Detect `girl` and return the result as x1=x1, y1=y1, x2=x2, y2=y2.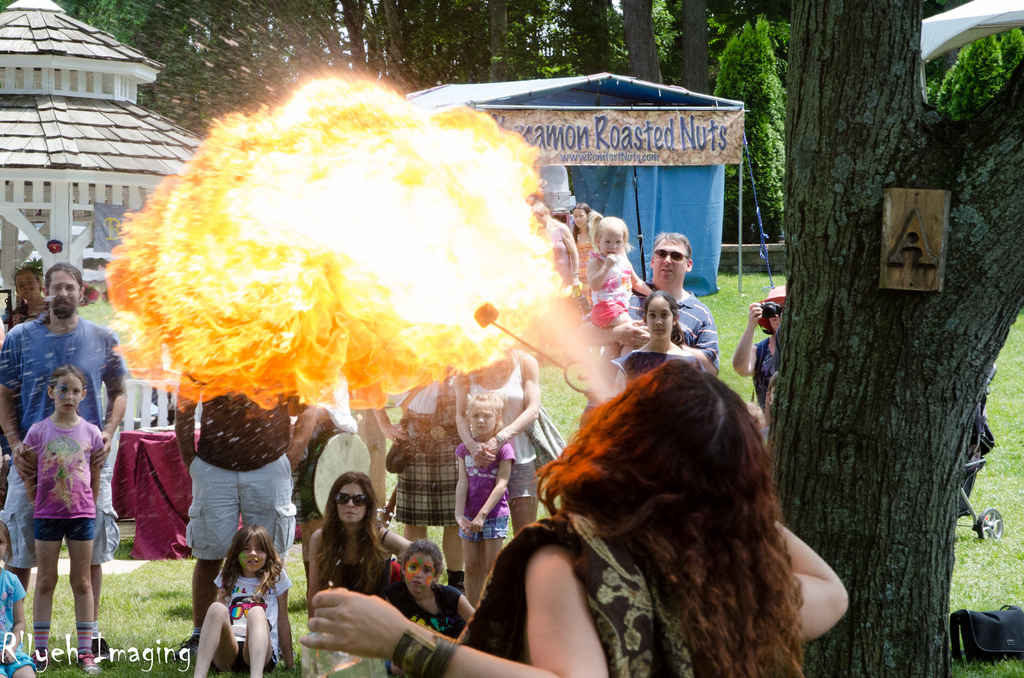
x1=579, y1=214, x2=632, y2=332.
